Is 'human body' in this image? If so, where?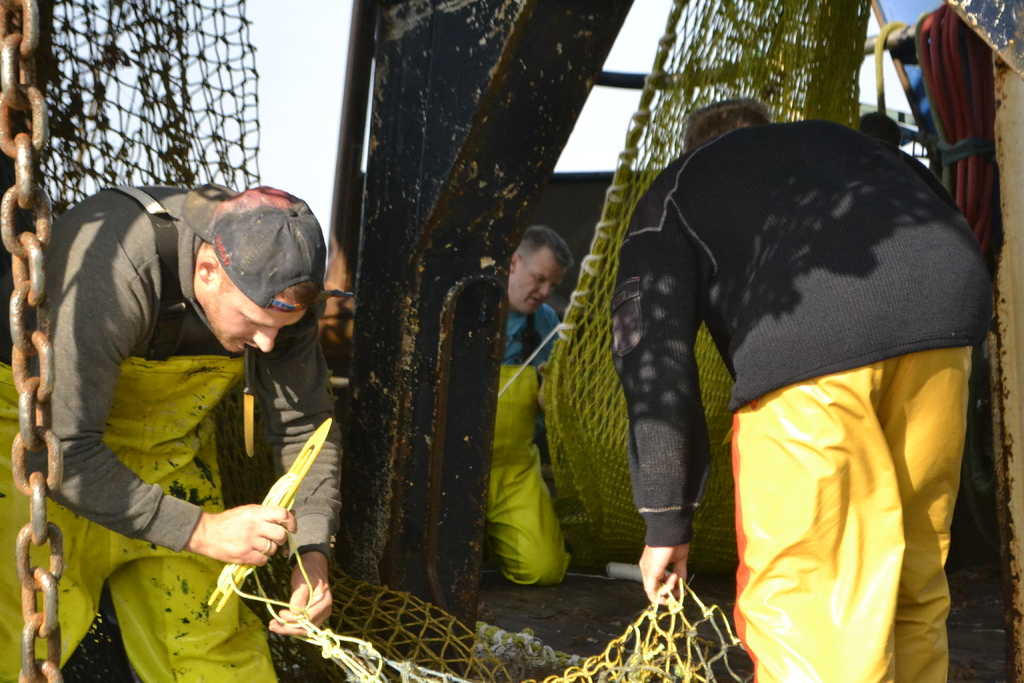
Yes, at locate(486, 224, 572, 588).
